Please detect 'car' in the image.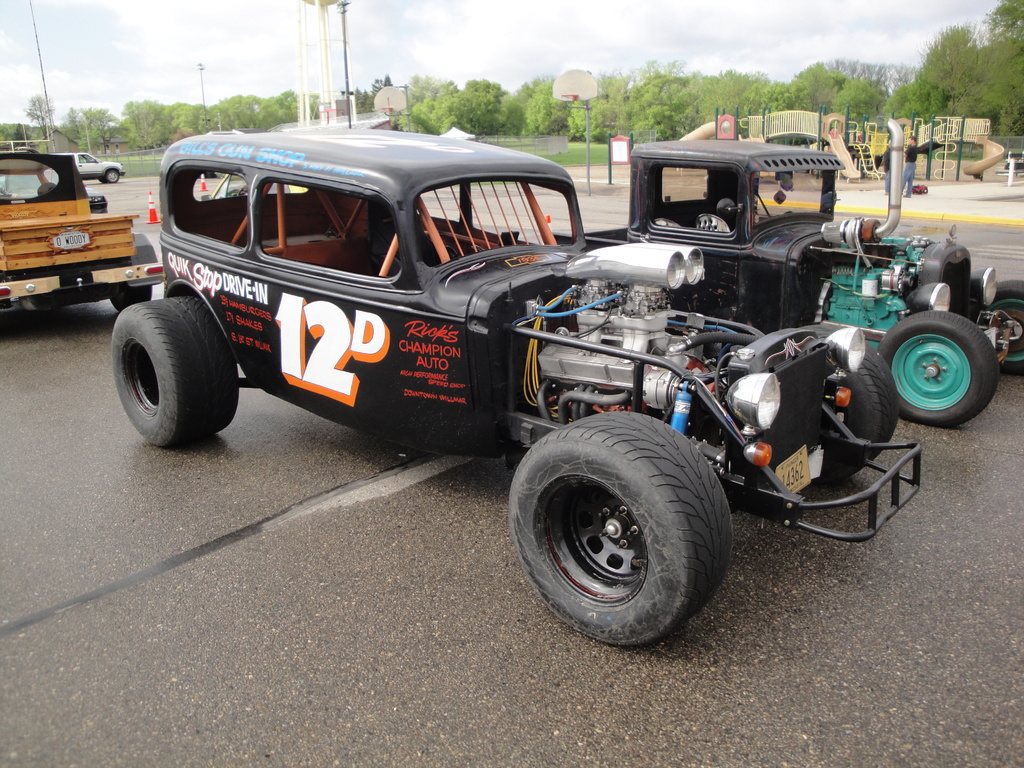
543 137 1023 430.
